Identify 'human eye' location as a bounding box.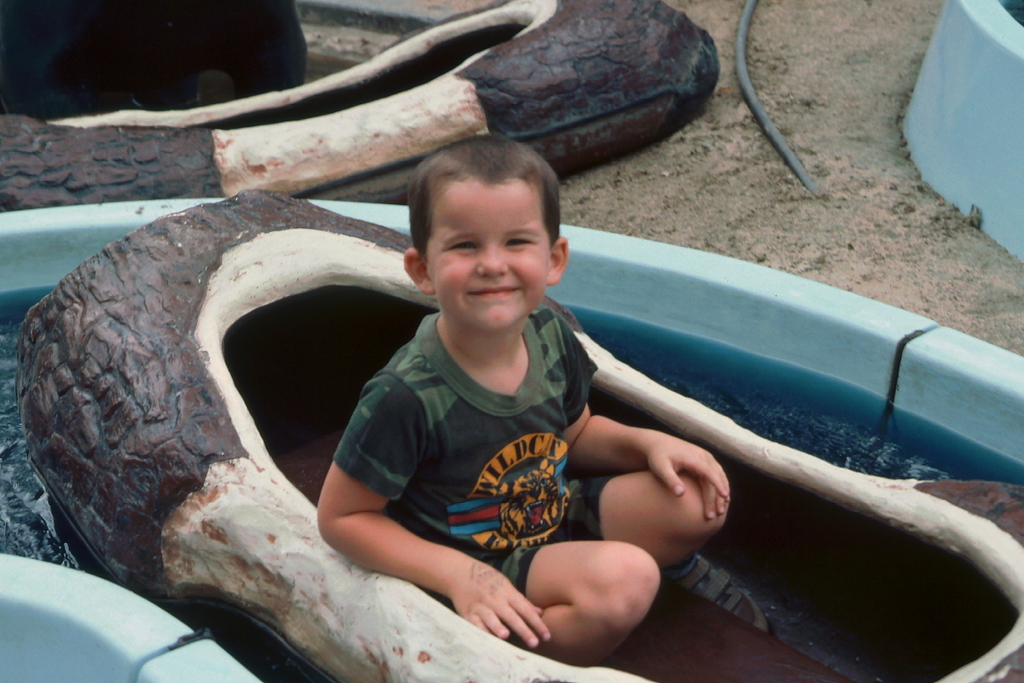
504 236 534 247.
